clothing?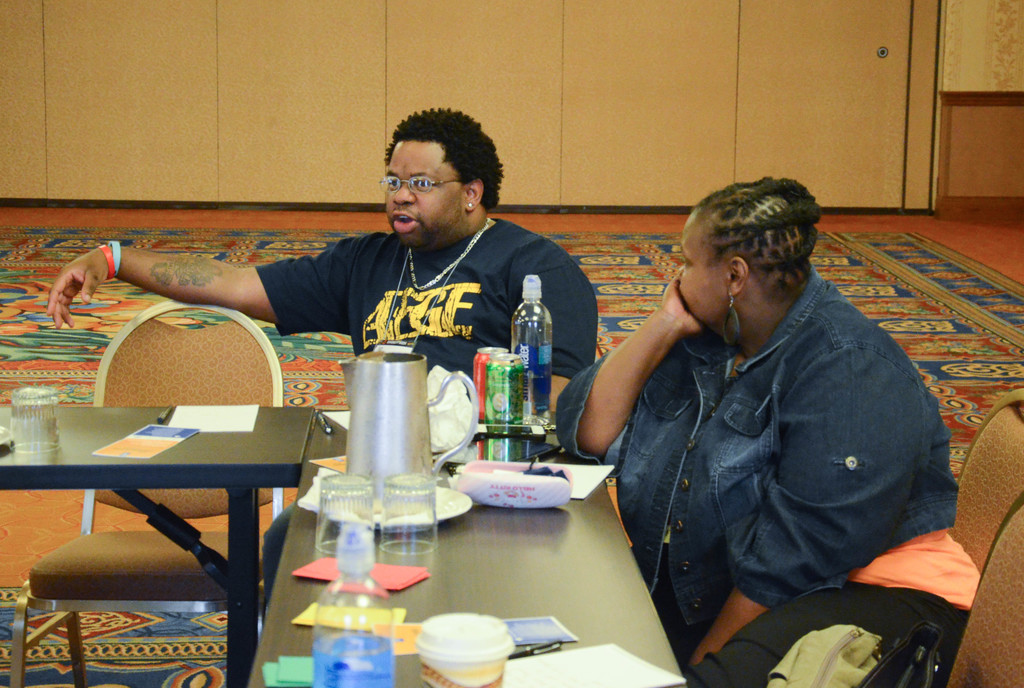
crop(588, 220, 961, 676)
